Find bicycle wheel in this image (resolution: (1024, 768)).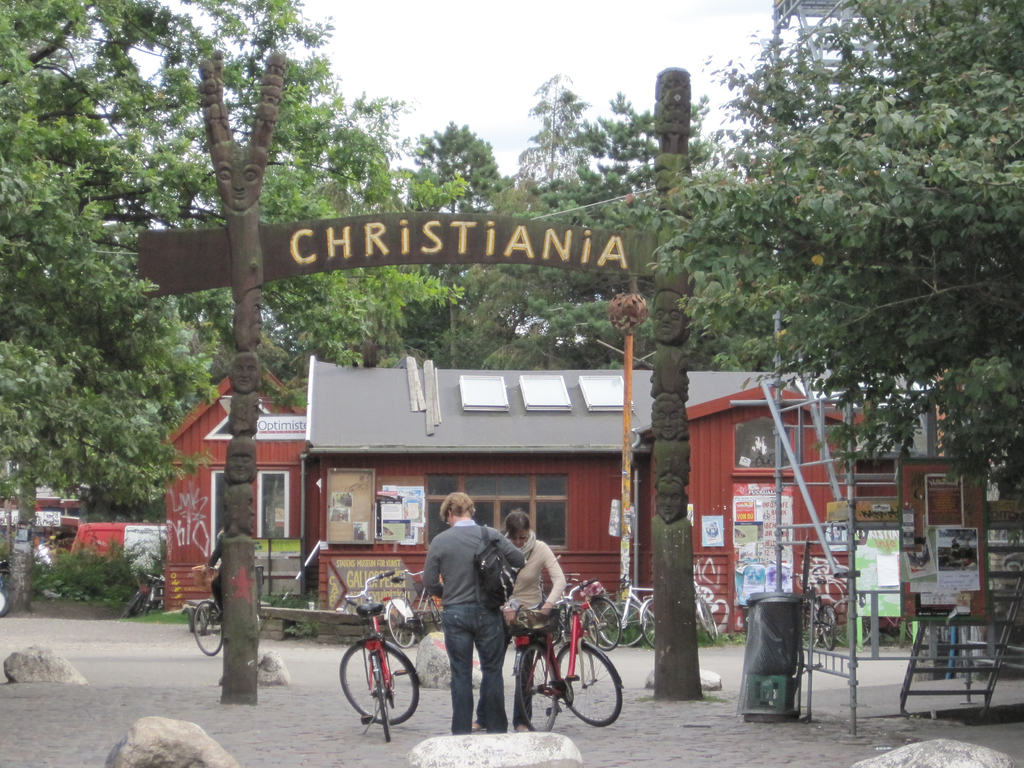
<box>833,598,874,650</box>.
